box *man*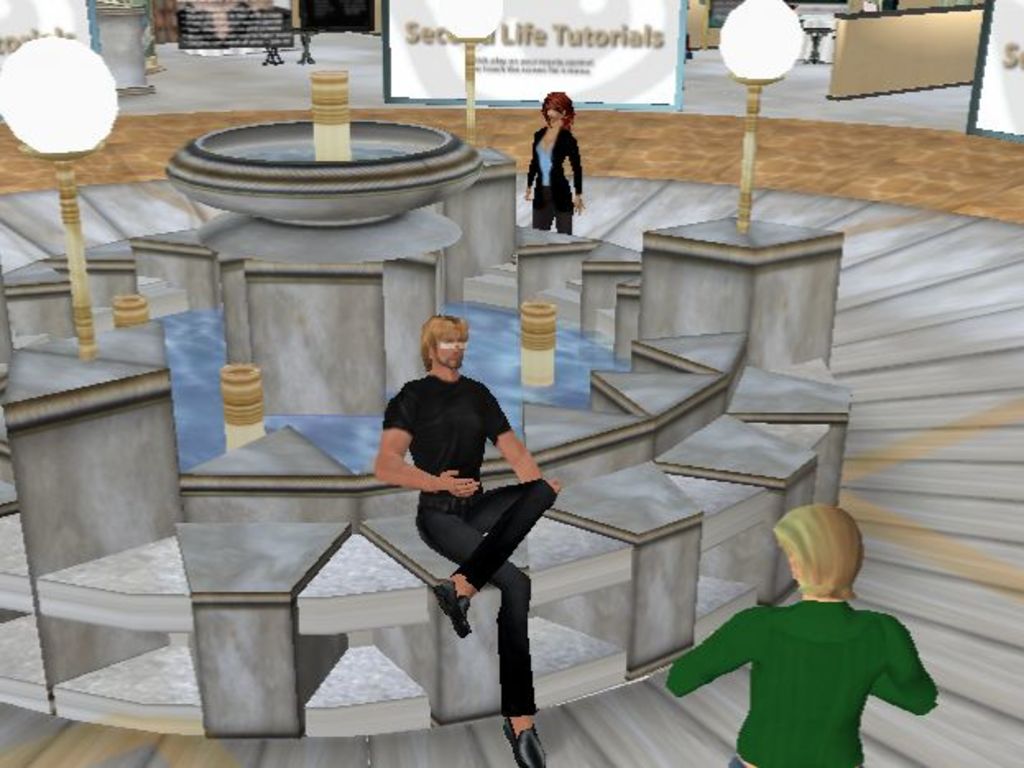
(x1=371, y1=311, x2=552, y2=717)
